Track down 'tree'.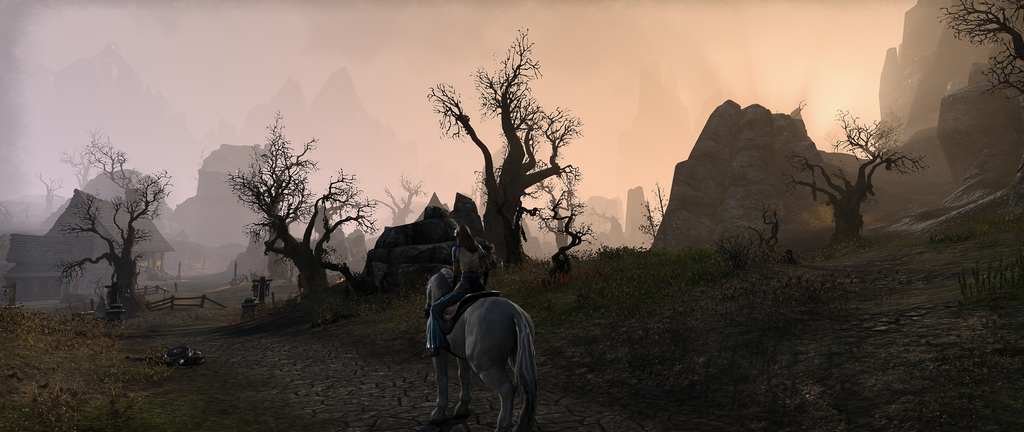
Tracked to 43 173 73 230.
